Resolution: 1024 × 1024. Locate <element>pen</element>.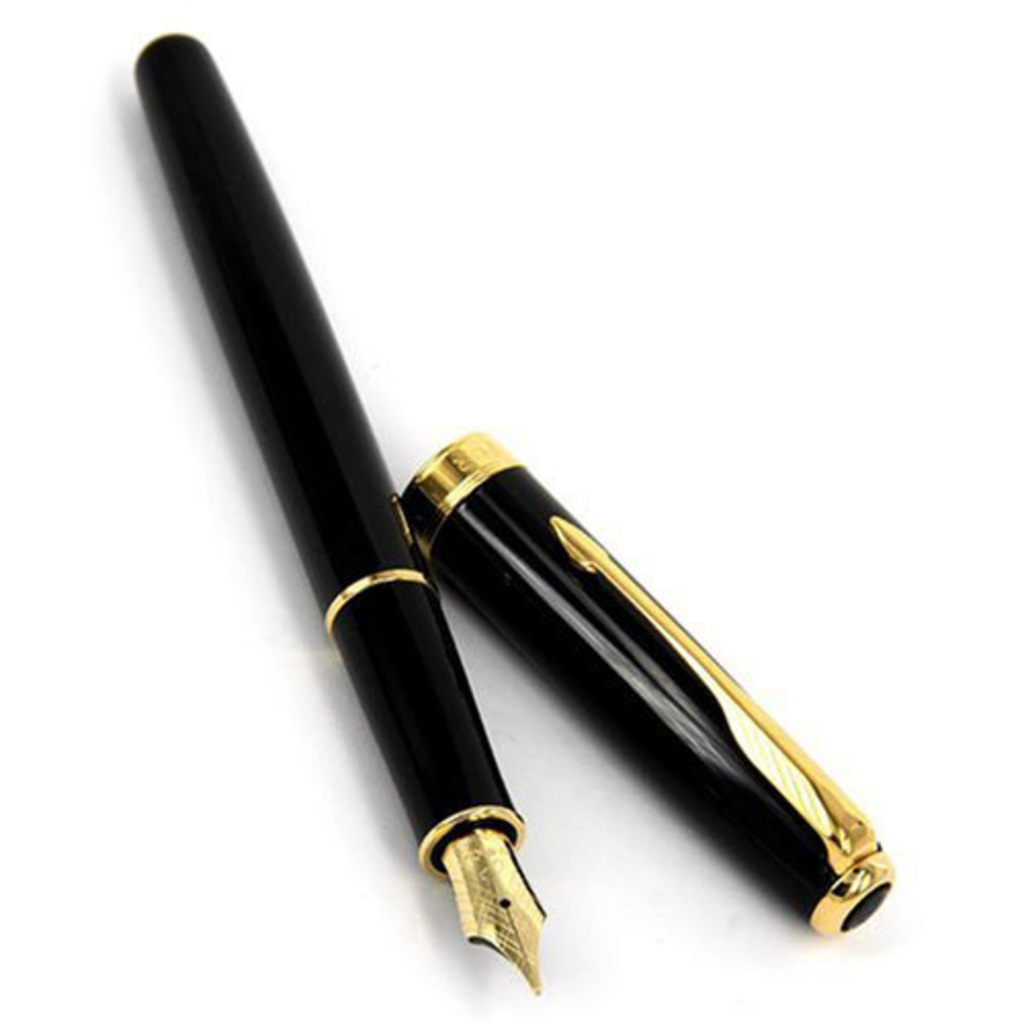
127 31 545 999.
